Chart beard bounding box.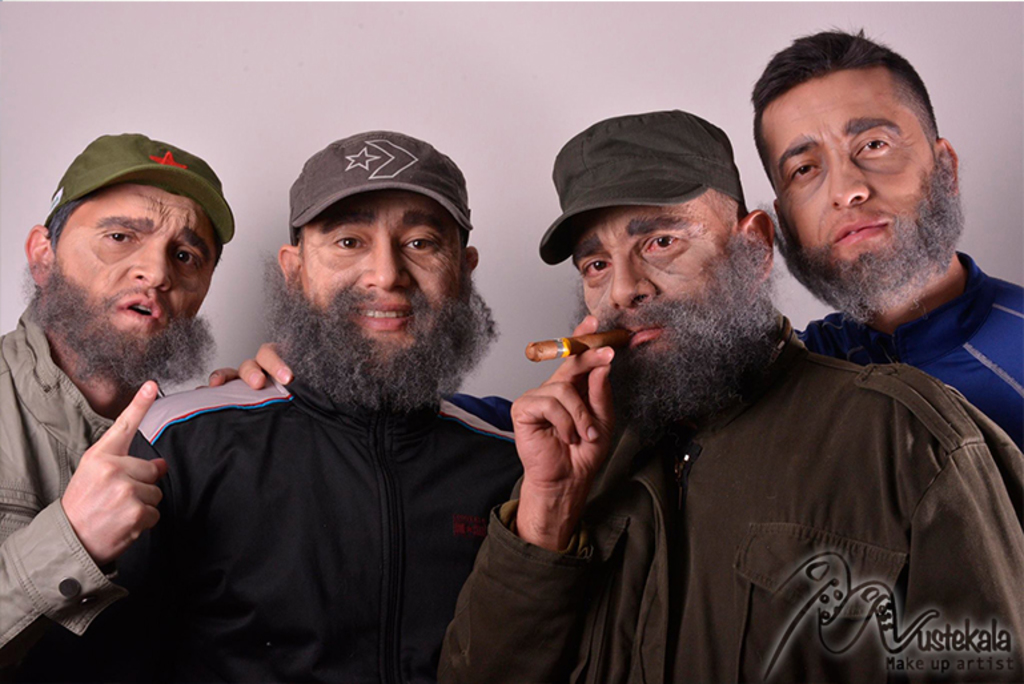
Charted: {"left": 782, "top": 156, "right": 965, "bottom": 323}.
